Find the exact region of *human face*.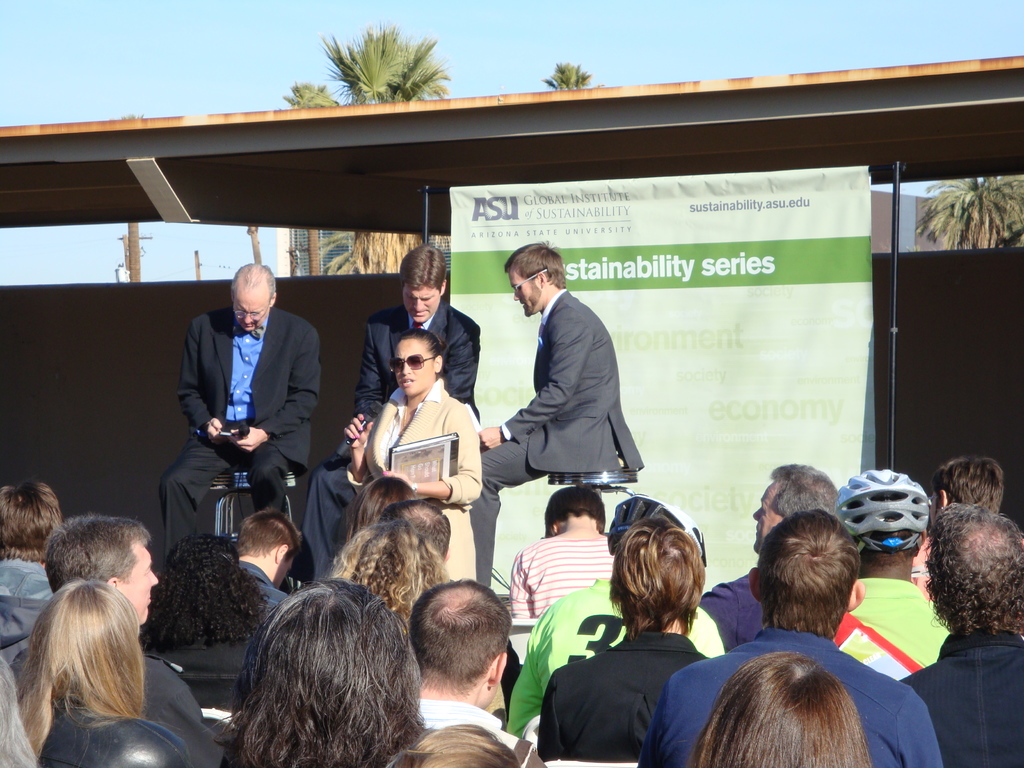
Exact region: 124:545:163:627.
